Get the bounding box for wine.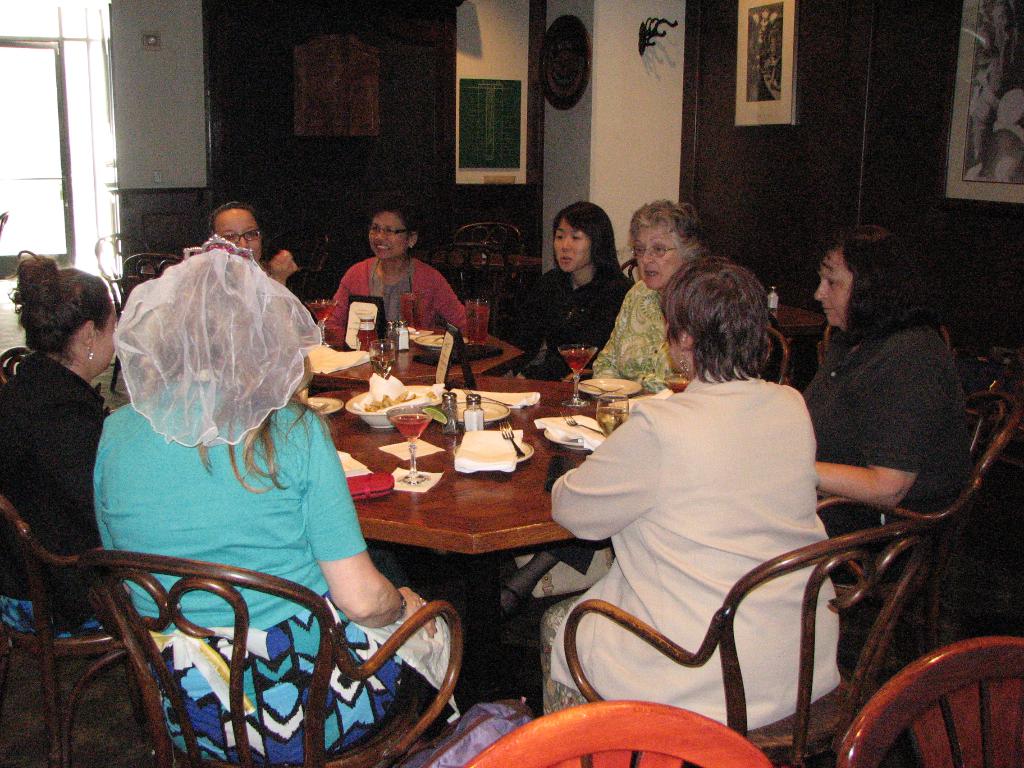
x1=564 y1=349 x2=593 y2=369.
